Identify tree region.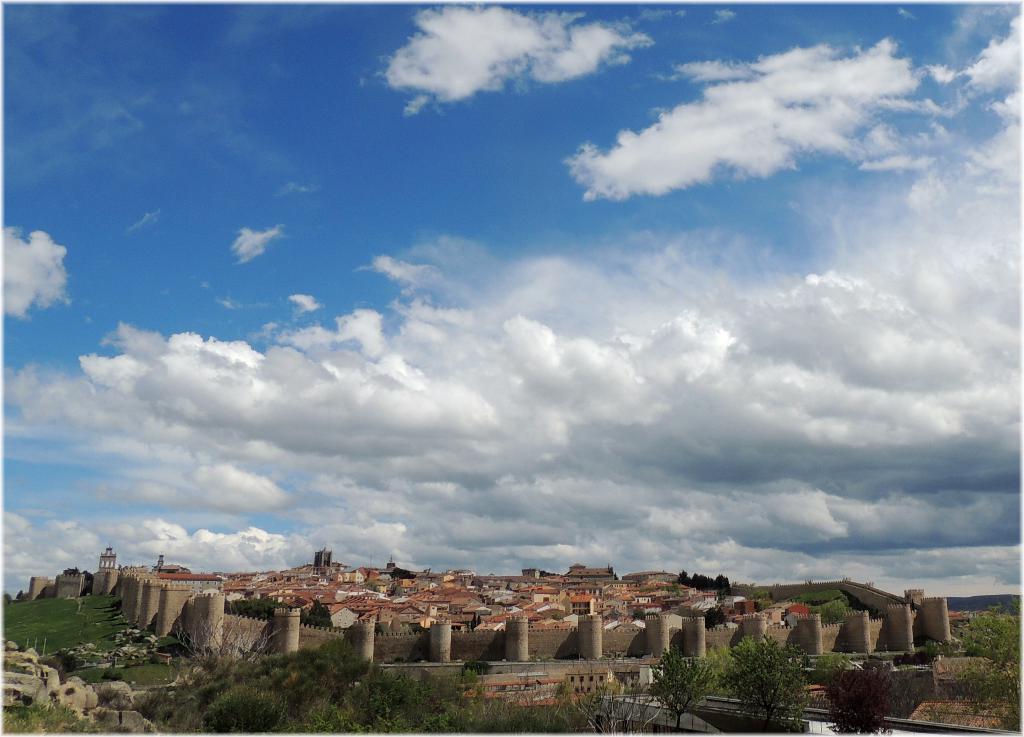
Region: bbox(645, 640, 724, 734).
